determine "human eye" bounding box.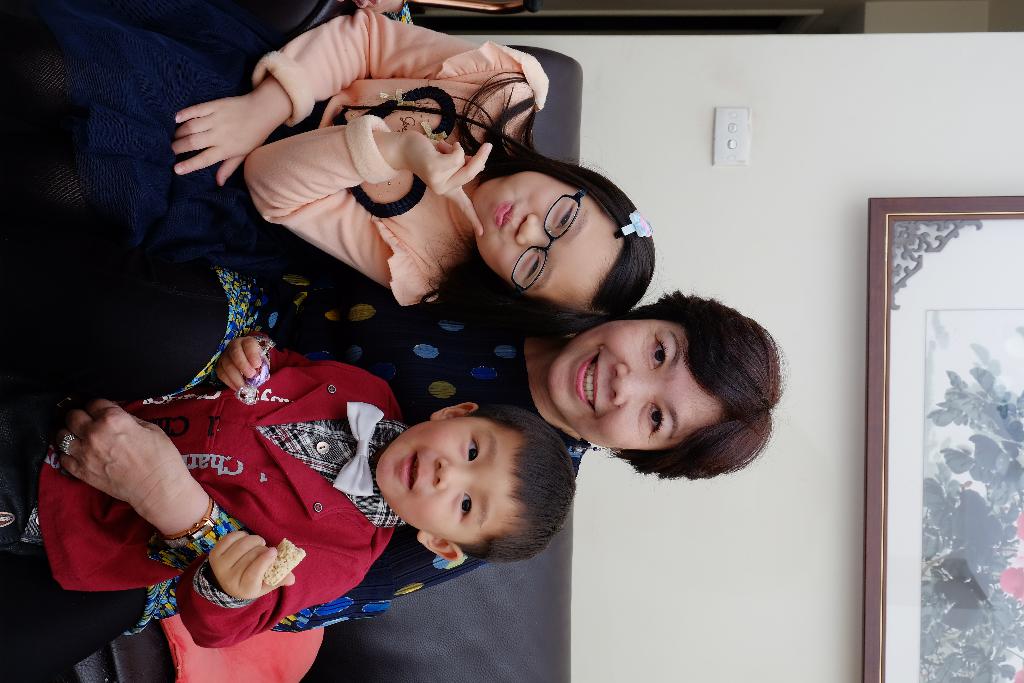
Determined: bbox=[524, 257, 541, 283].
